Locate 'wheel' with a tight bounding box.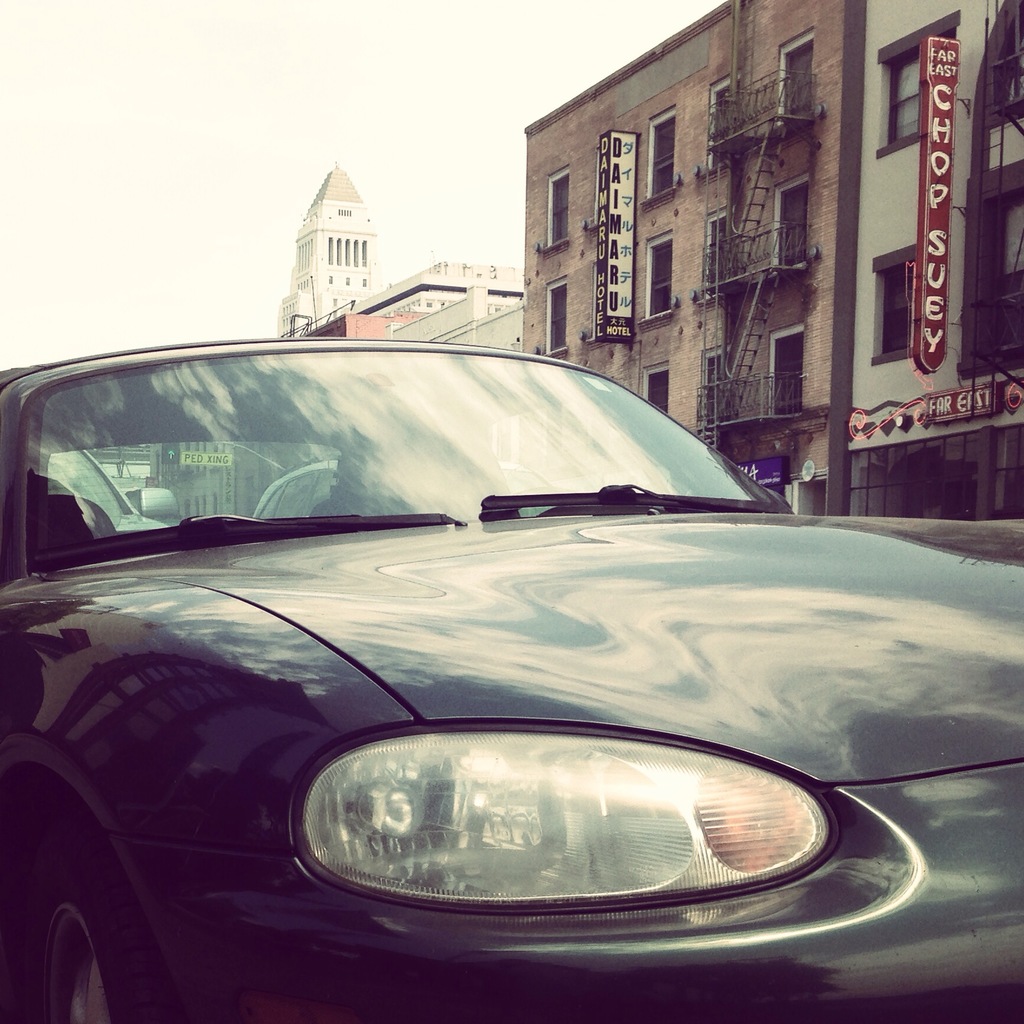
42, 820, 136, 1011.
